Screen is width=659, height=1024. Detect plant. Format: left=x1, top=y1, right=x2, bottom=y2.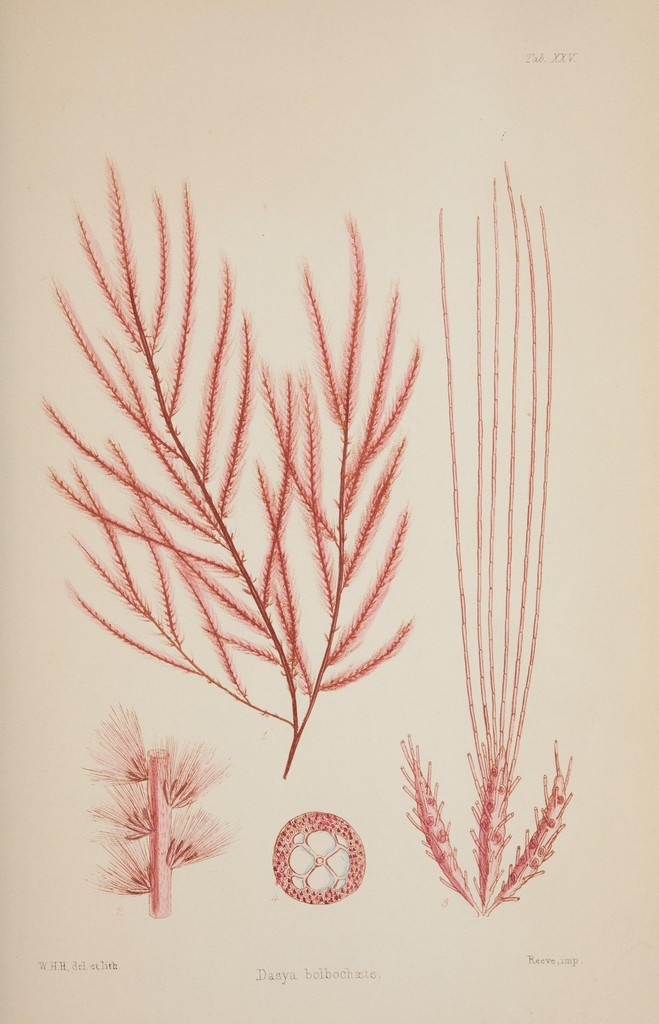
left=268, top=809, right=361, bottom=908.
